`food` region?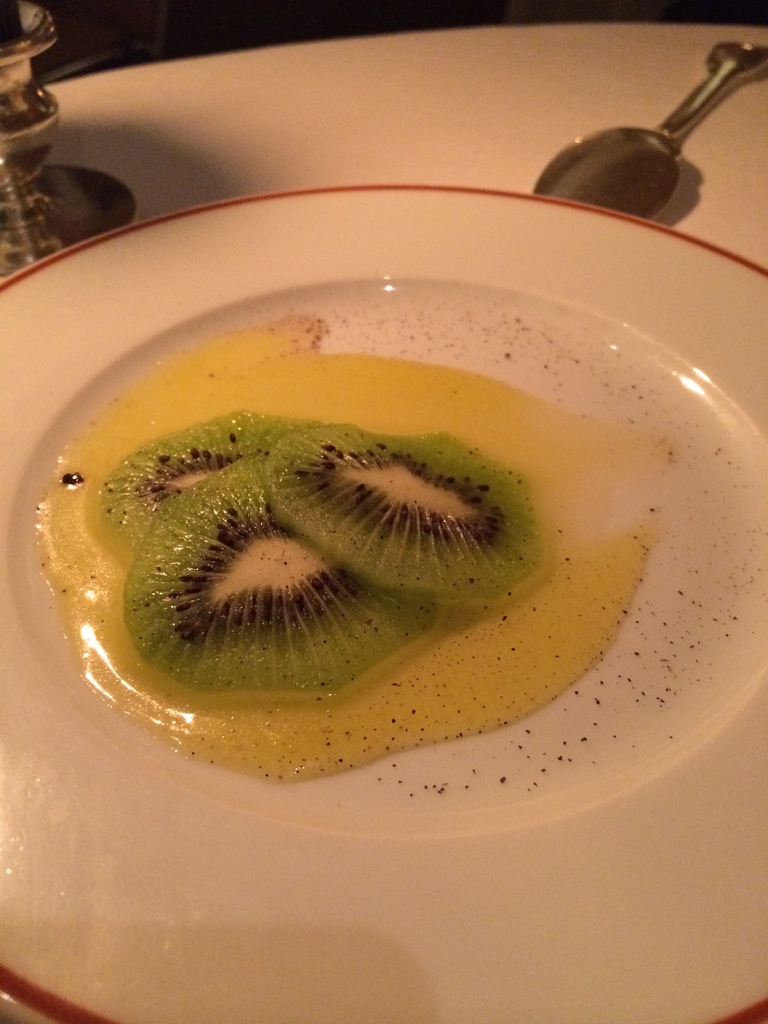
detection(93, 410, 345, 557)
